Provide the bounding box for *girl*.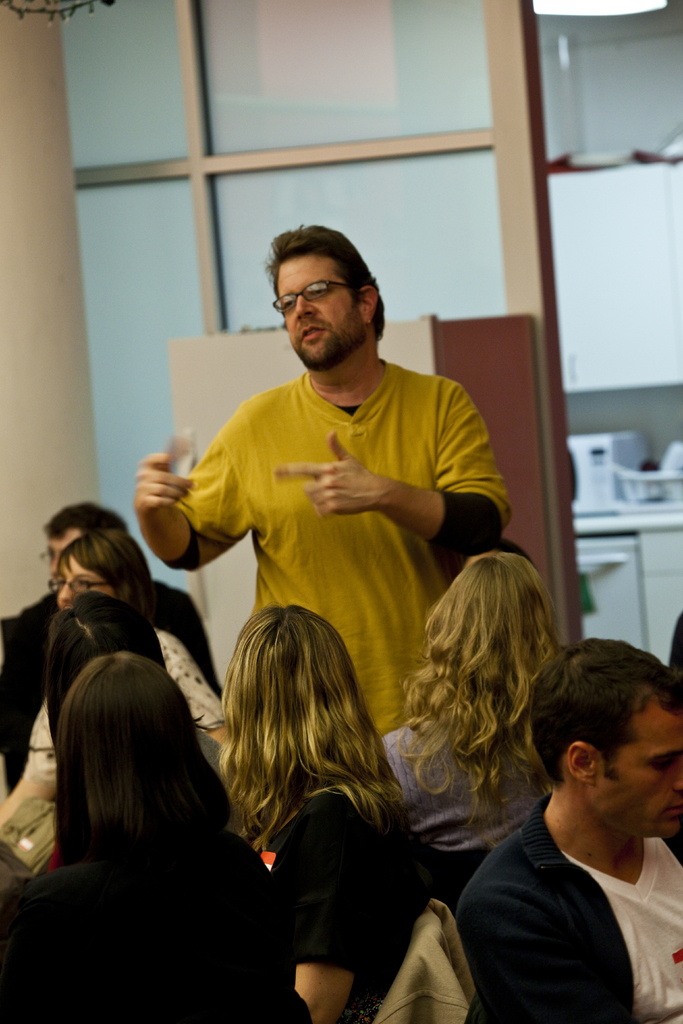
[24, 504, 229, 767].
